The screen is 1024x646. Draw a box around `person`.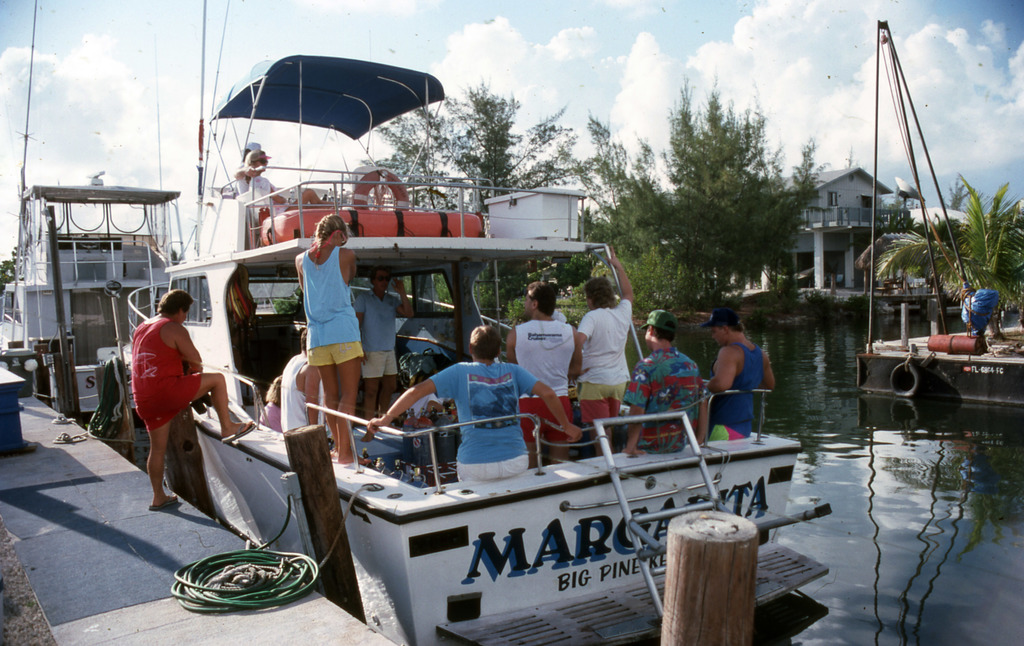
(left=350, top=266, right=414, bottom=420).
